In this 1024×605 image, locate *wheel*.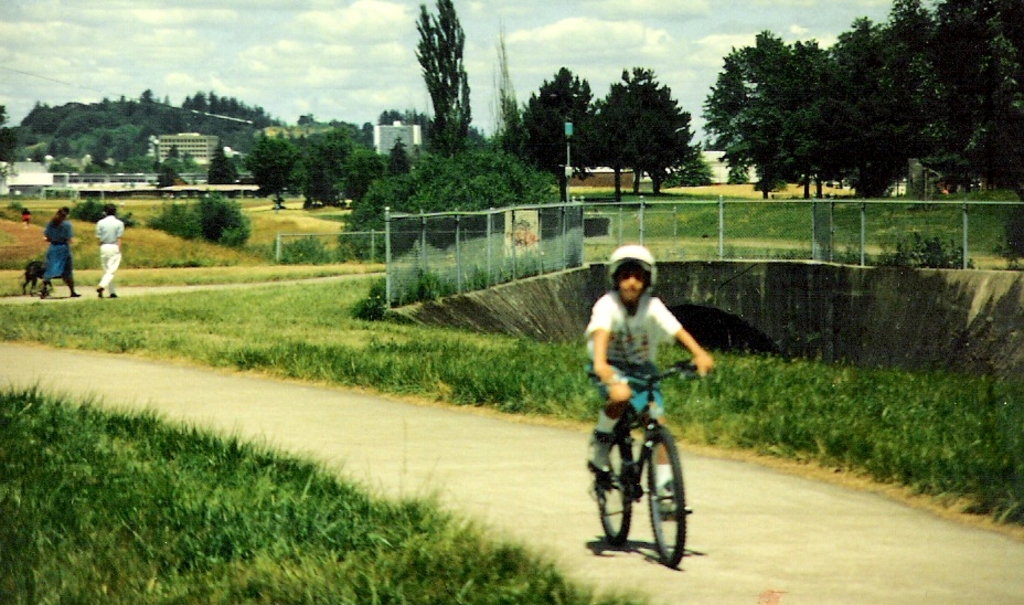
Bounding box: 648,424,692,571.
